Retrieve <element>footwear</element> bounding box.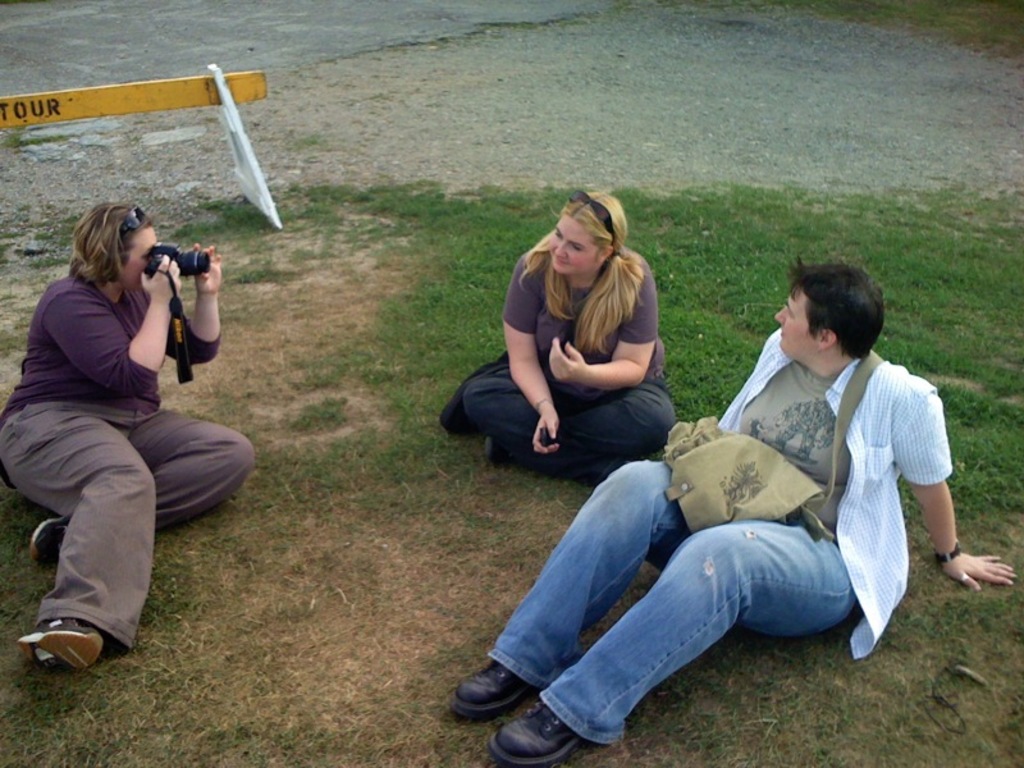
Bounding box: bbox=[31, 508, 76, 567].
